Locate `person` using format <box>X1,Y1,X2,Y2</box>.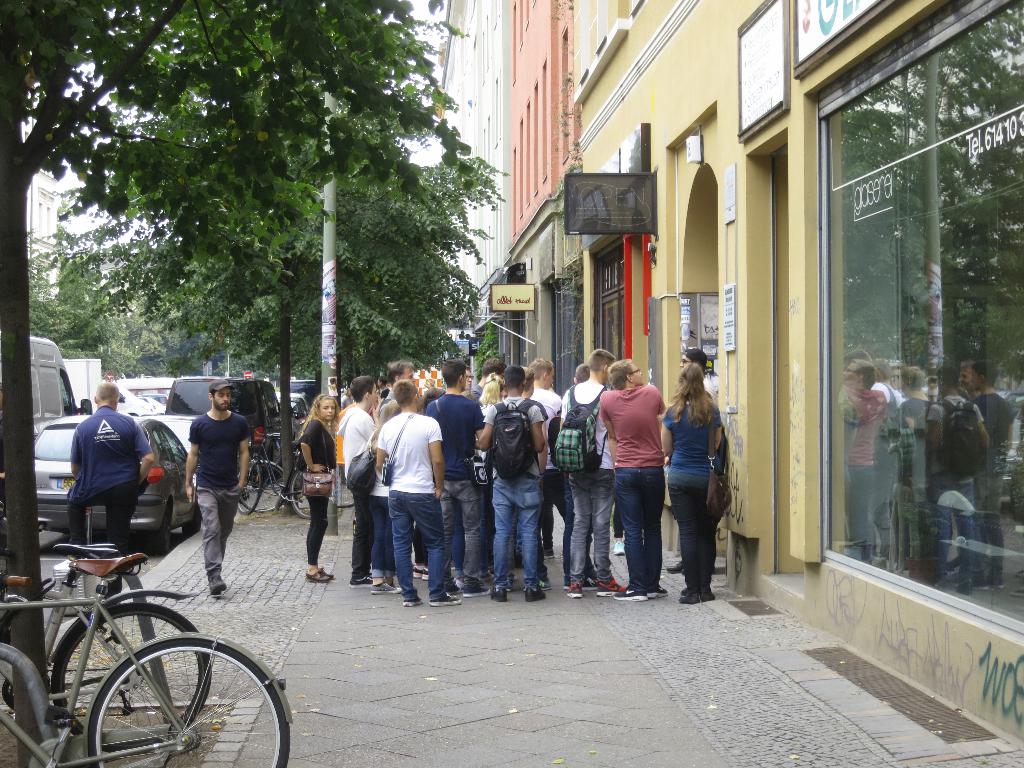
<box>72,387,156,550</box>.
